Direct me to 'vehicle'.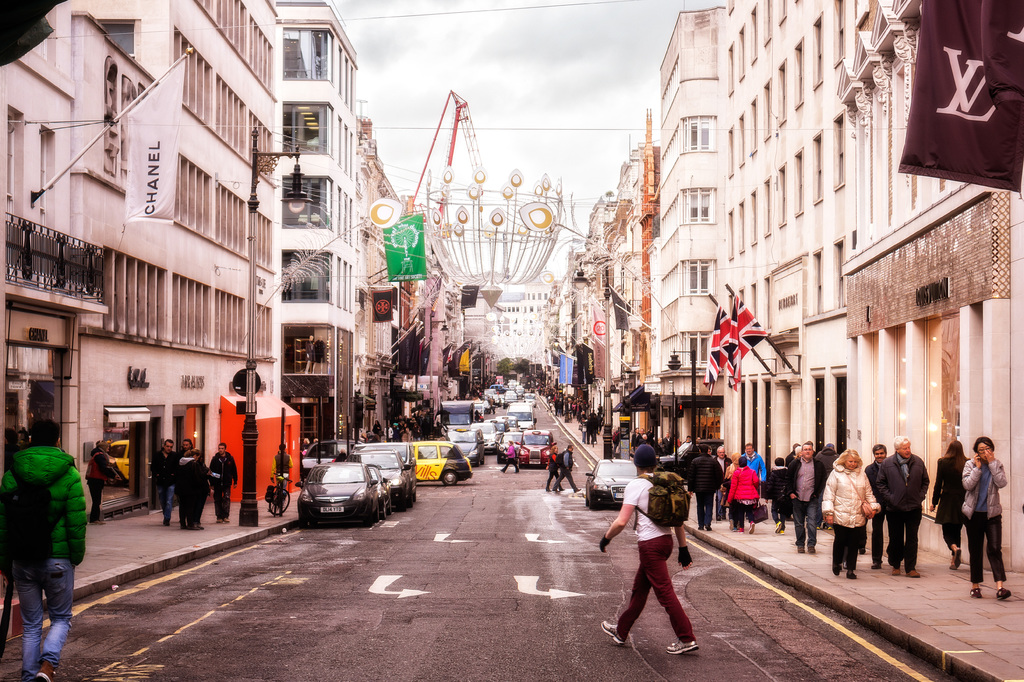
Direction: <box>268,473,292,516</box>.
